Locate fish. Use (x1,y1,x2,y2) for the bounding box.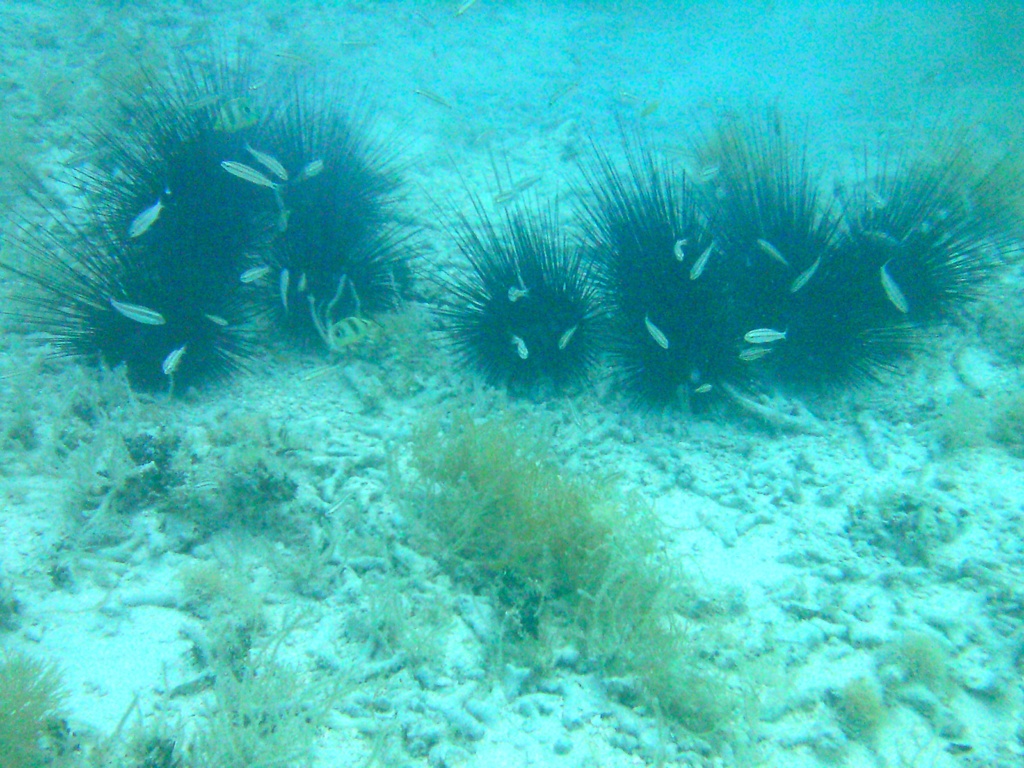
(241,141,291,181).
